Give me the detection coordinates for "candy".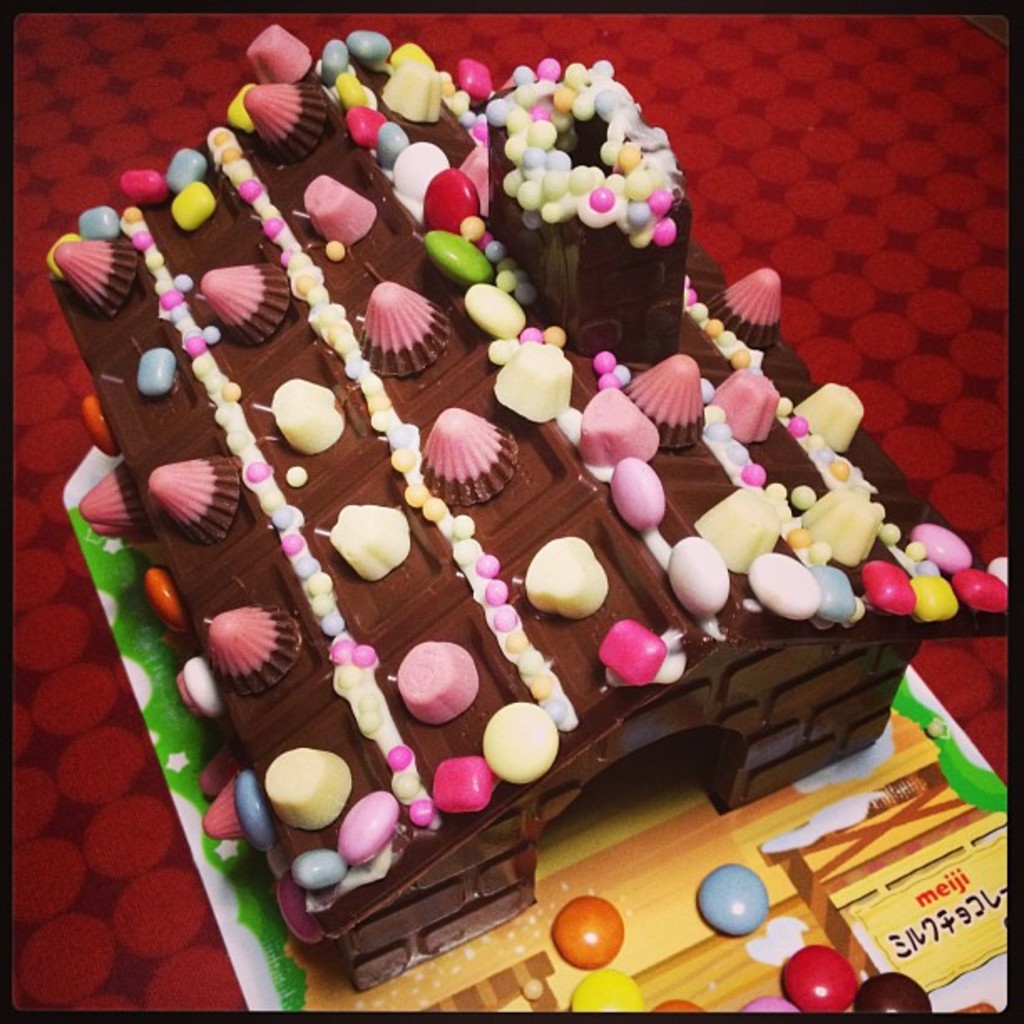
[653, 999, 701, 1019].
